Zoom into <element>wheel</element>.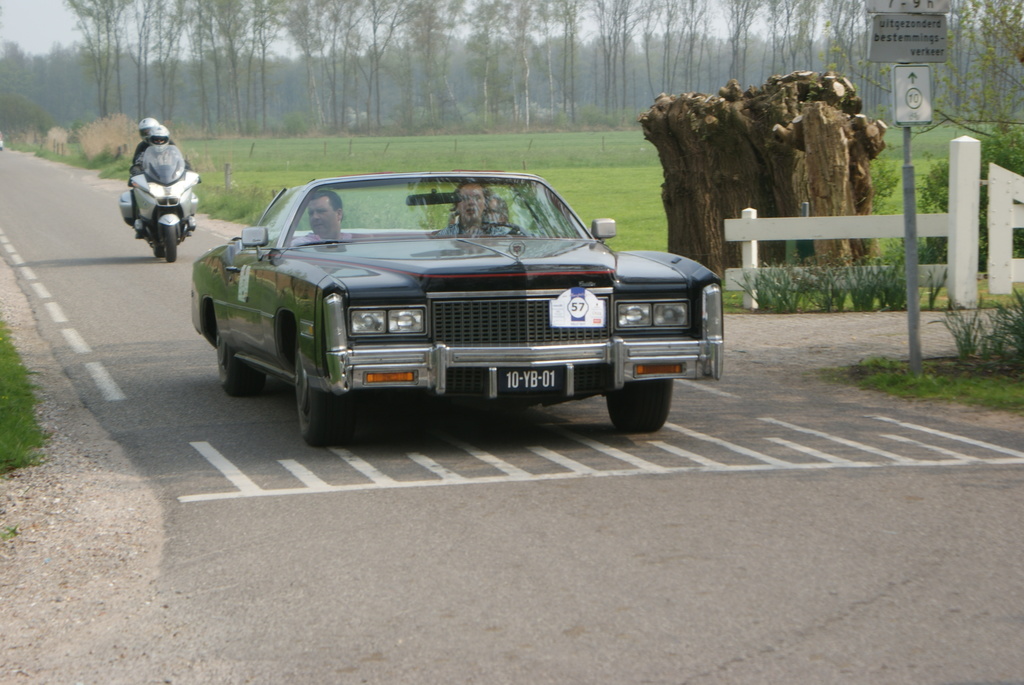
Zoom target: <region>217, 324, 267, 398</region>.
